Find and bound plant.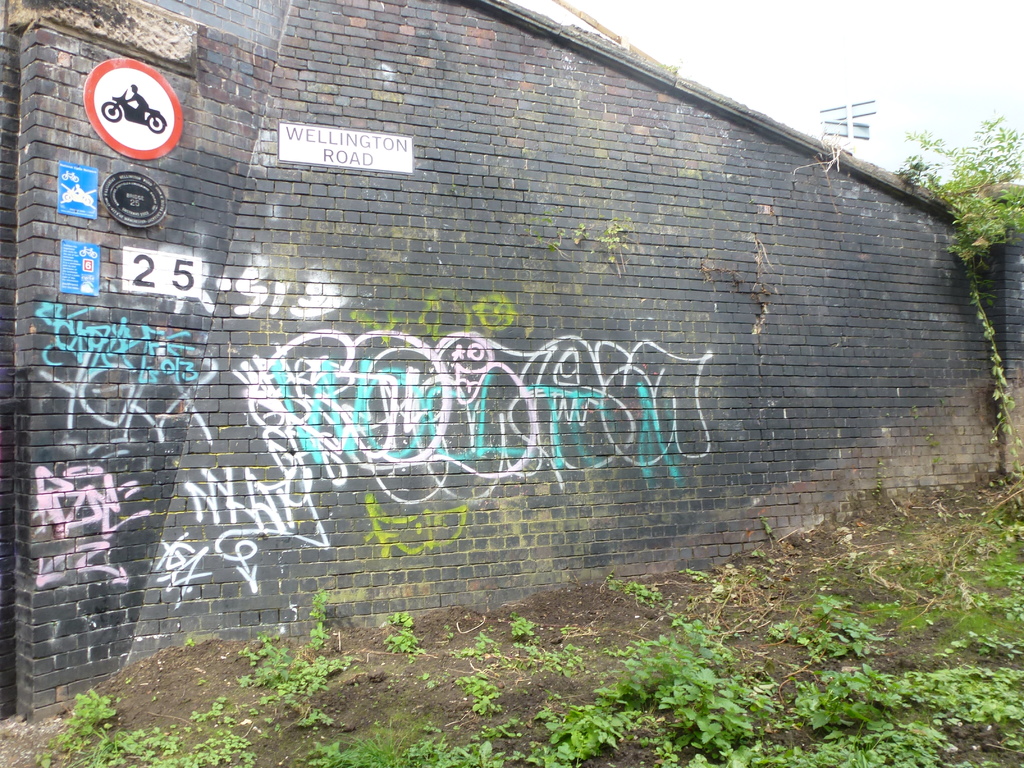
Bound: (484, 714, 516, 733).
